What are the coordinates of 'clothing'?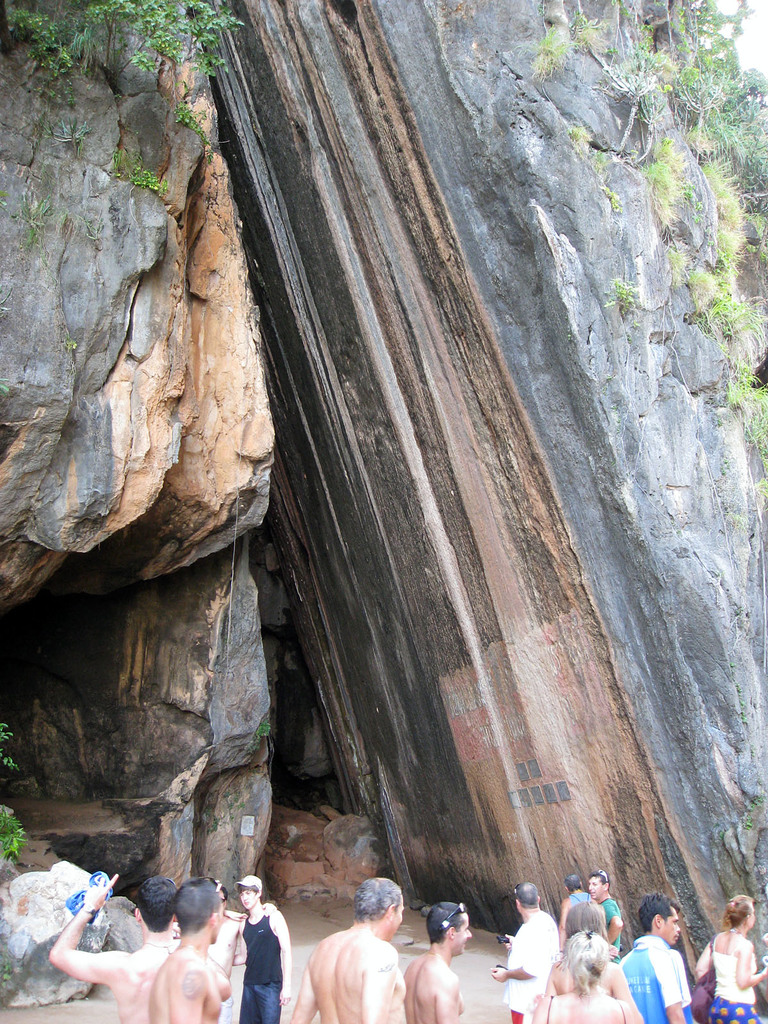
(235, 903, 285, 1023).
